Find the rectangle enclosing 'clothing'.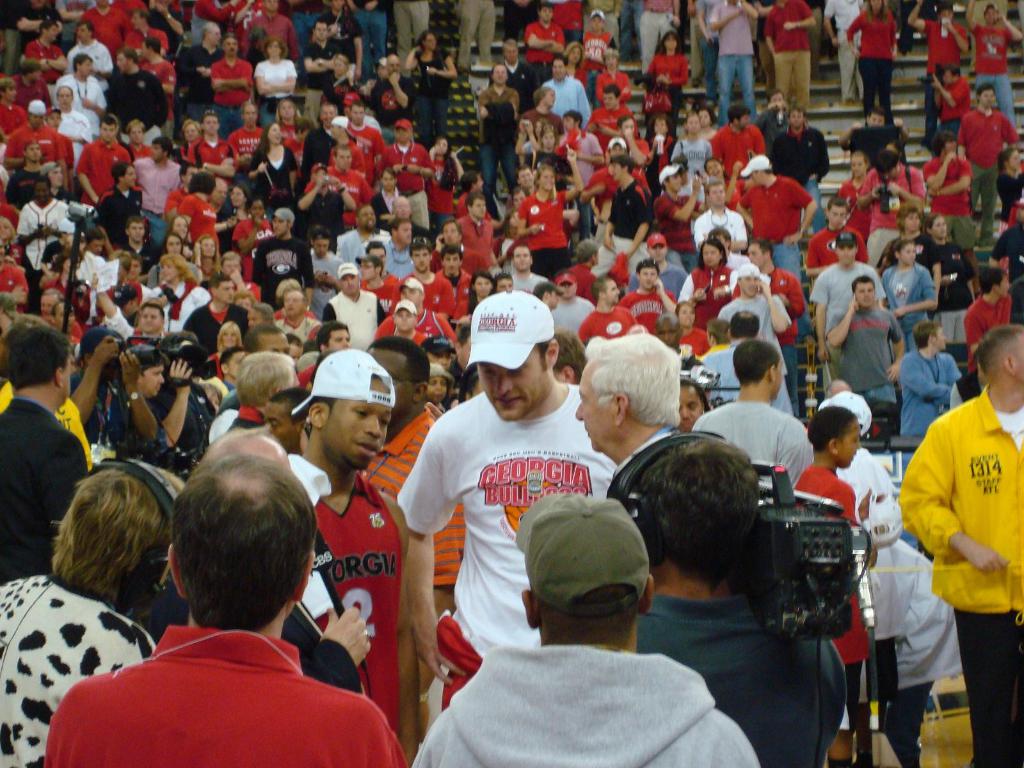
rect(74, 282, 88, 342).
